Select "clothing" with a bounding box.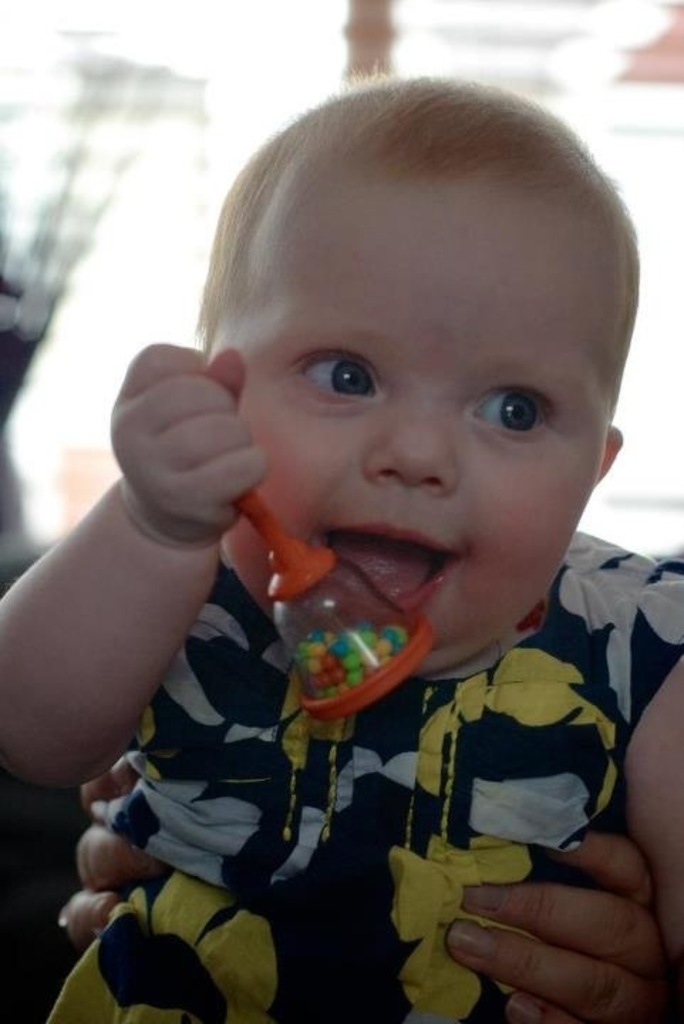
locate(77, 228, 627, 986).
